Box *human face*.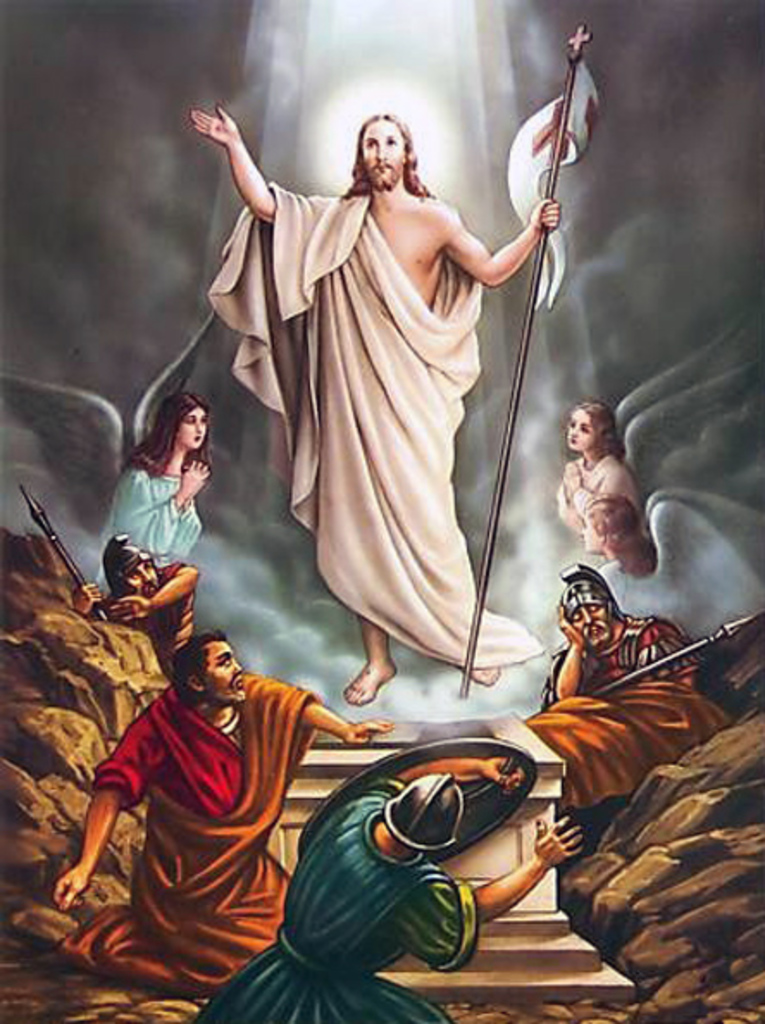
BBox(567, 410, 598, 453).
